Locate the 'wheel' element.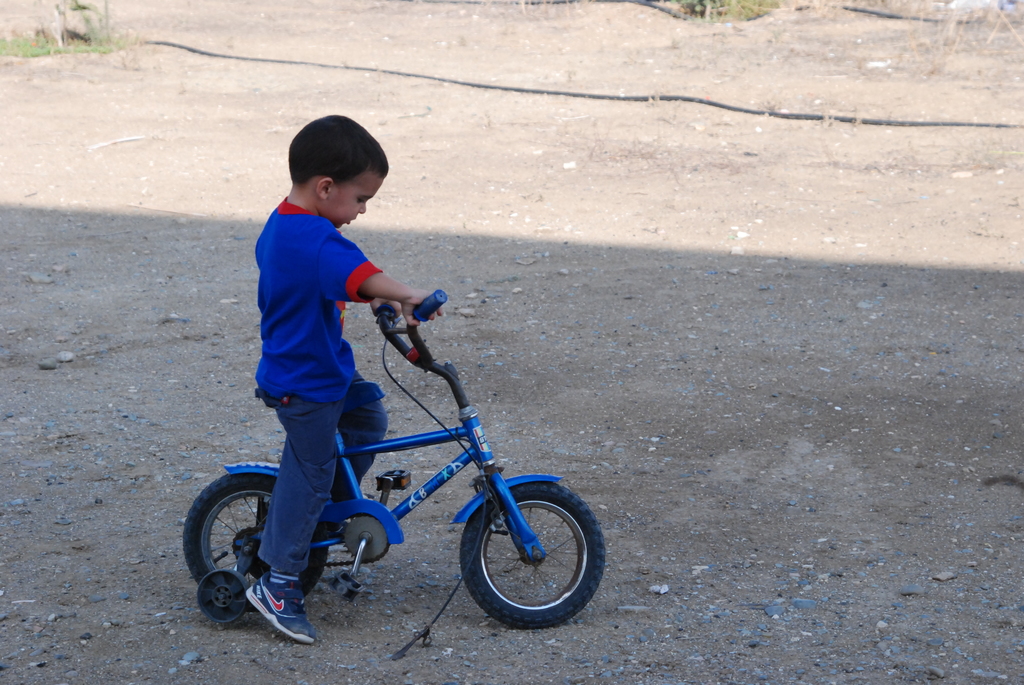
Element bbox: {"left": 180, "top": 473, "right": 332, "bottom": 603}.
